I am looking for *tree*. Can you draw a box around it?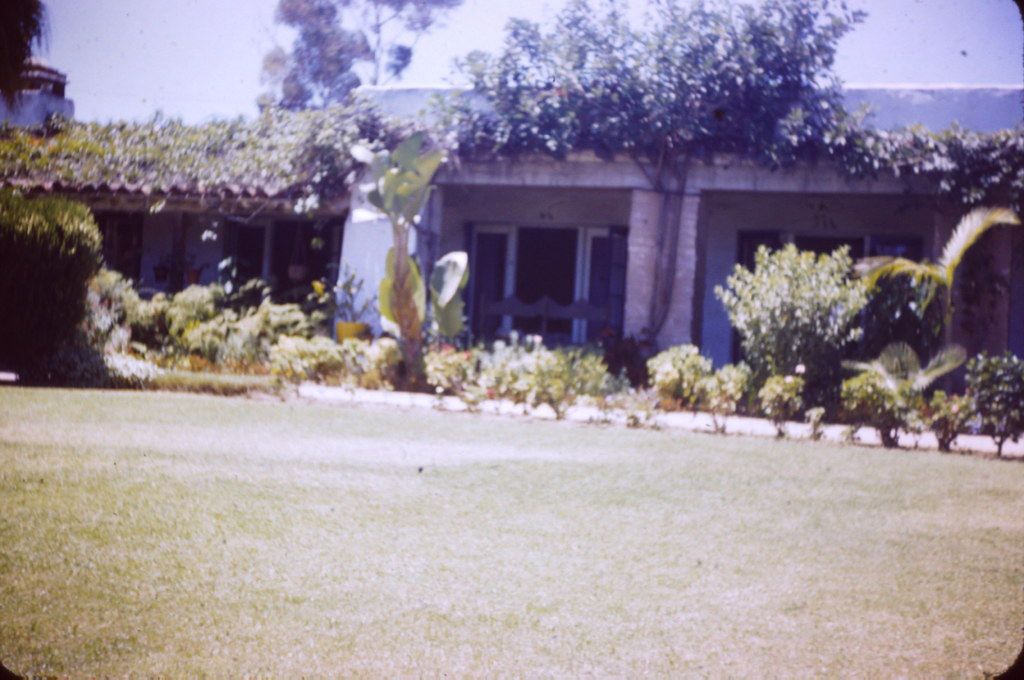
Sure, the bounding box is box(0, 0, 56, 119).
